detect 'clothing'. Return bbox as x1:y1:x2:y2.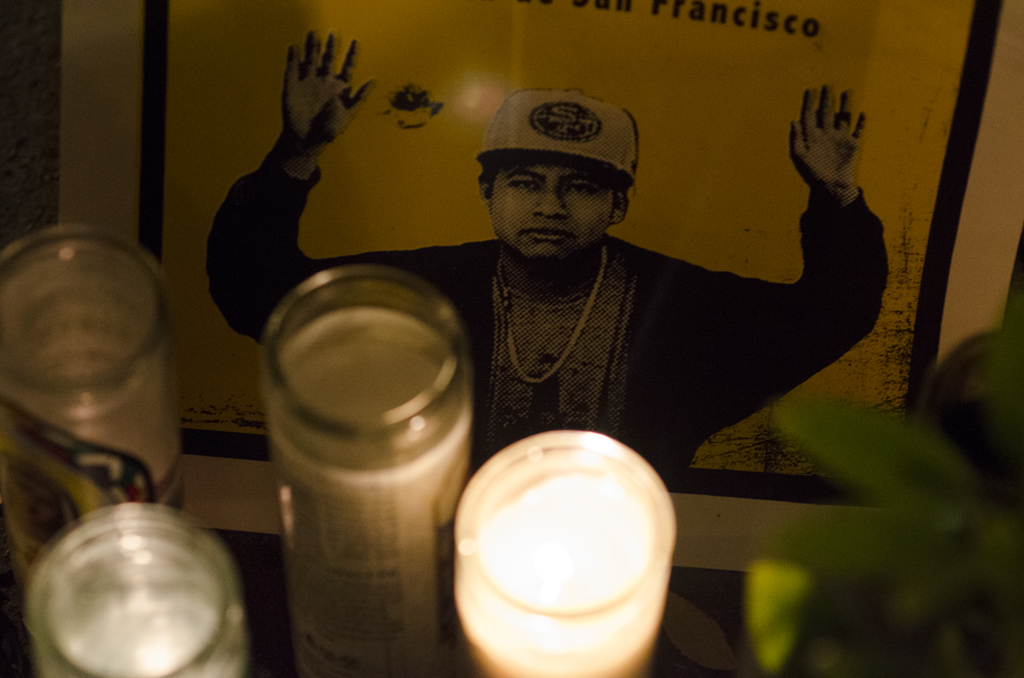
205:162:894:468.
